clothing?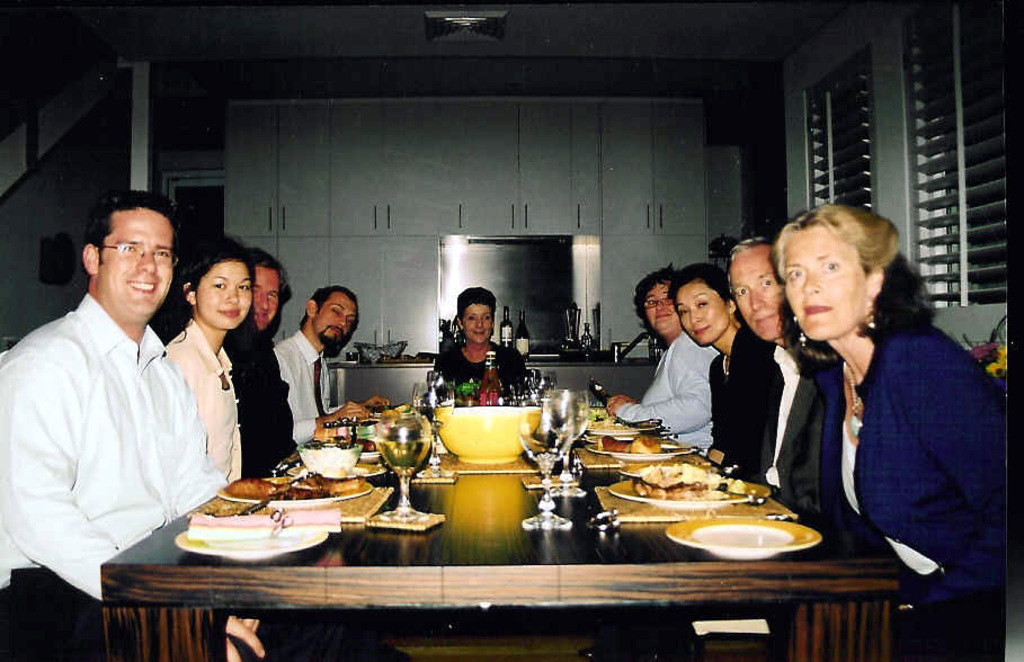
box(613, 332, 714, 453)
